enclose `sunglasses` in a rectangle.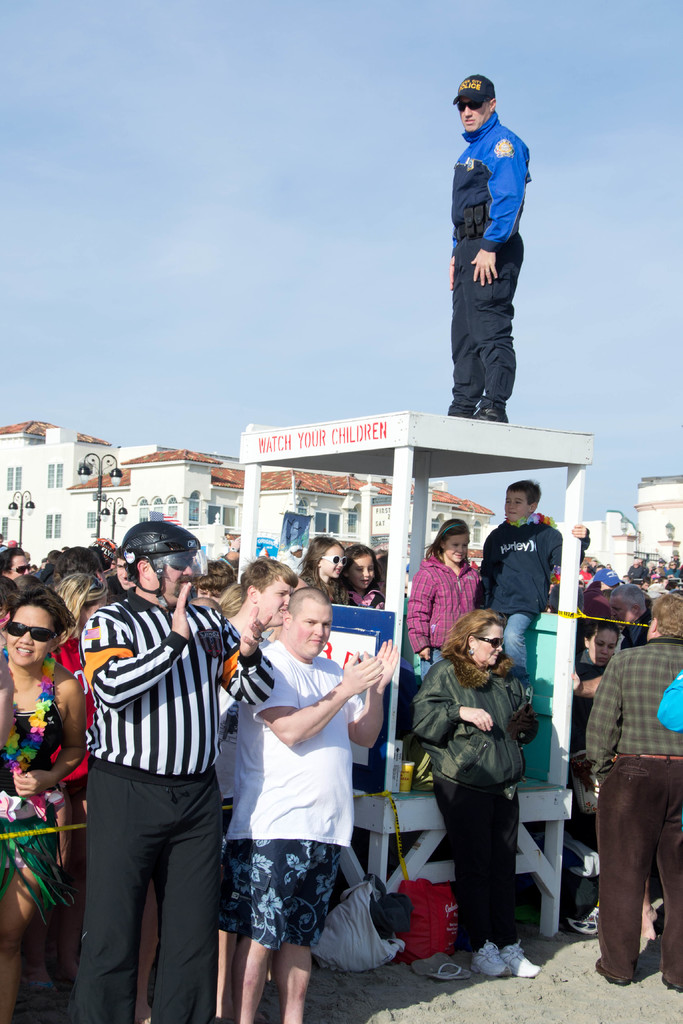
[459, 100, 489, 111].
